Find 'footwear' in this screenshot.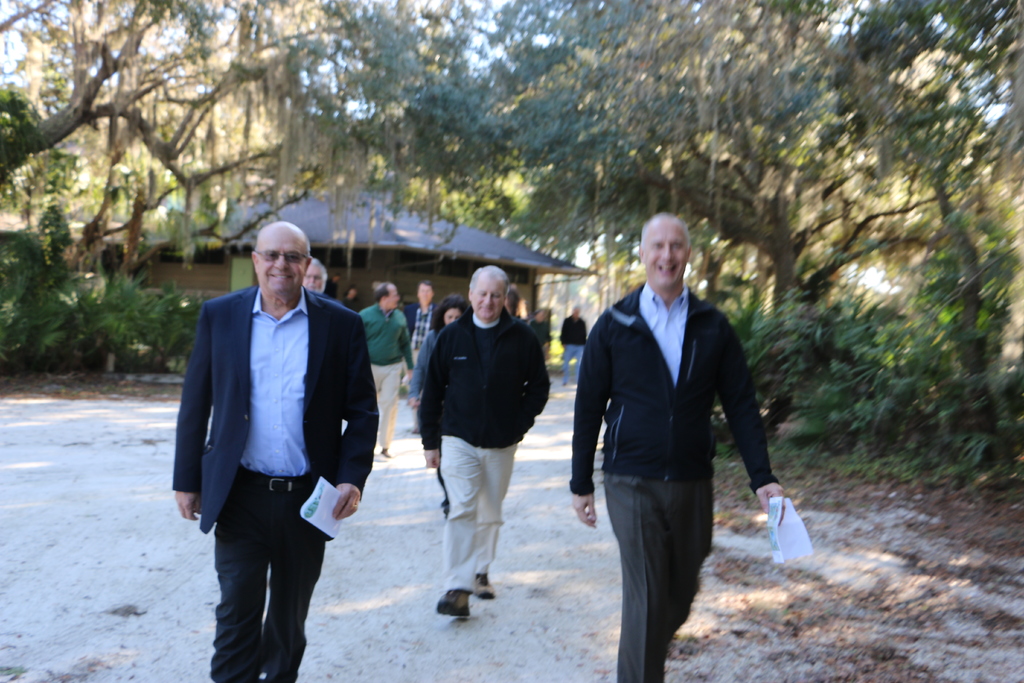
The bounding box for 'footwear' is x1=561, y1=381, x2=568, y2=389.
